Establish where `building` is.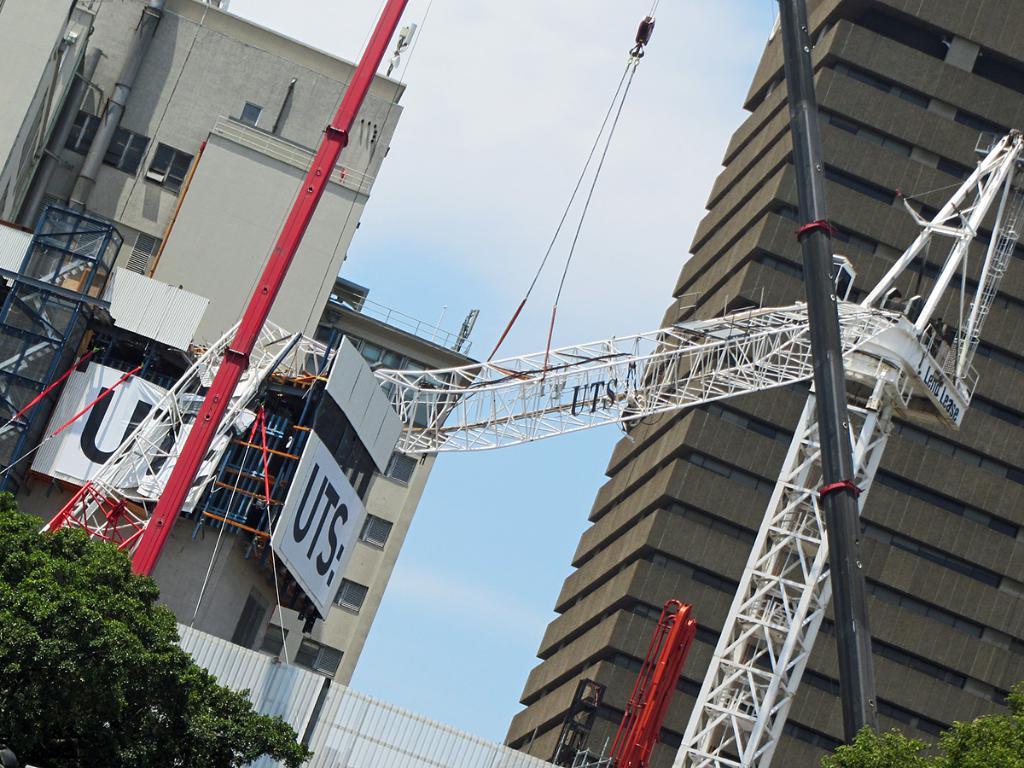
Established at rect(503, 0, 1023, 767).
